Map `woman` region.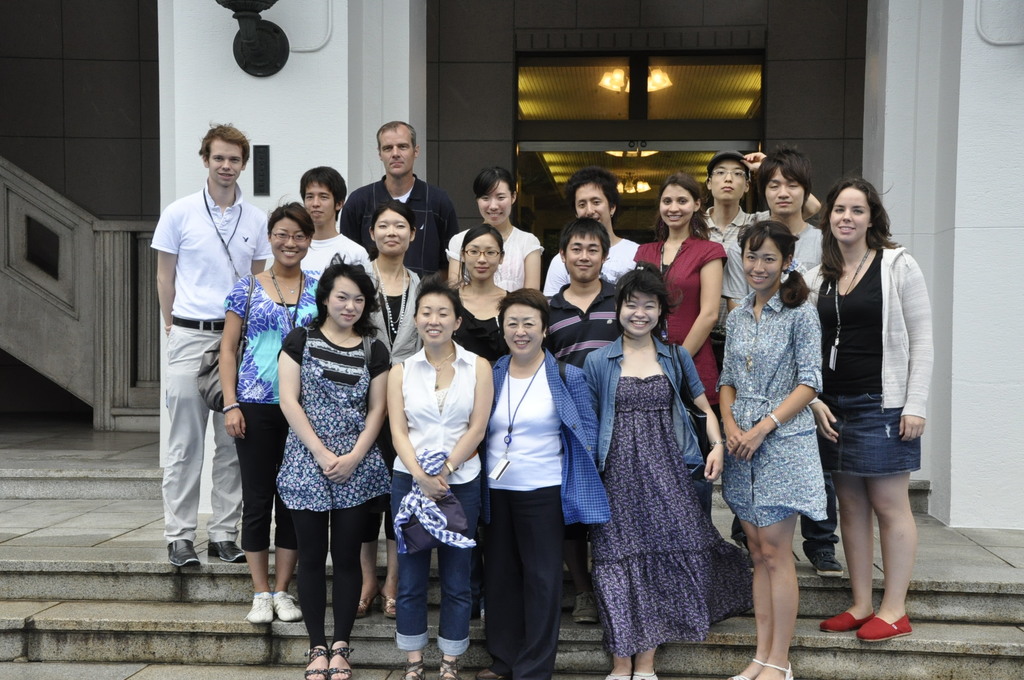
Mapped to pyautogui.locateOnScreen(216, 190, 332, 633).
